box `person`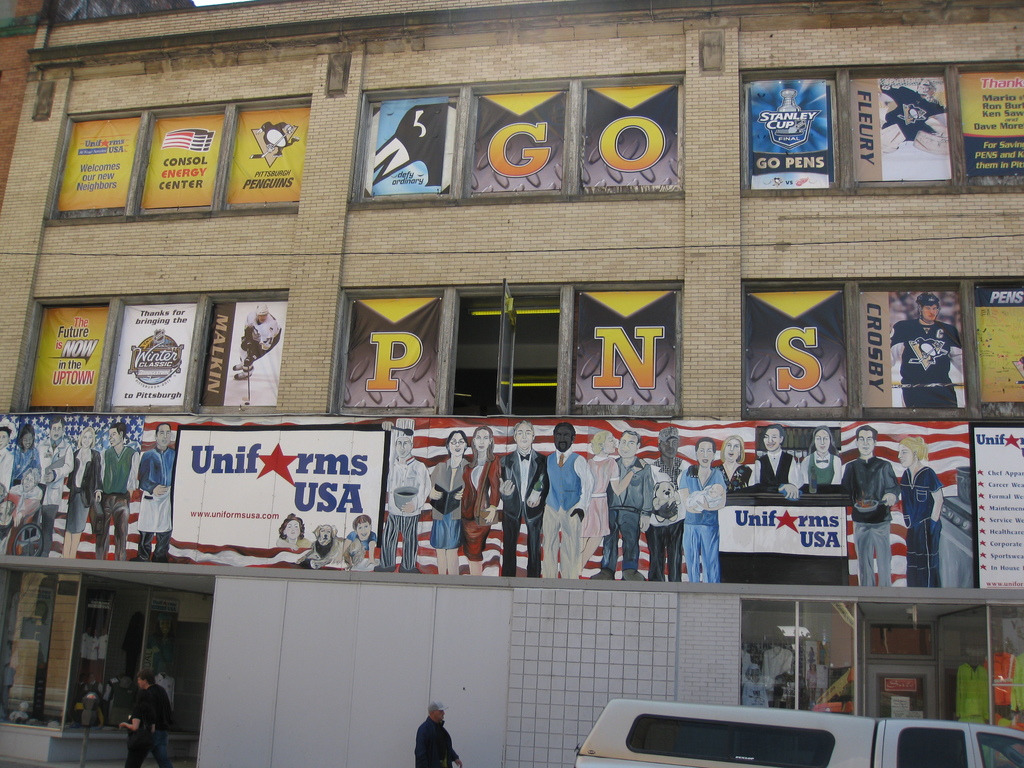
{"x1": 342, "y1": 516, "x2": 376, "y2": 574}
